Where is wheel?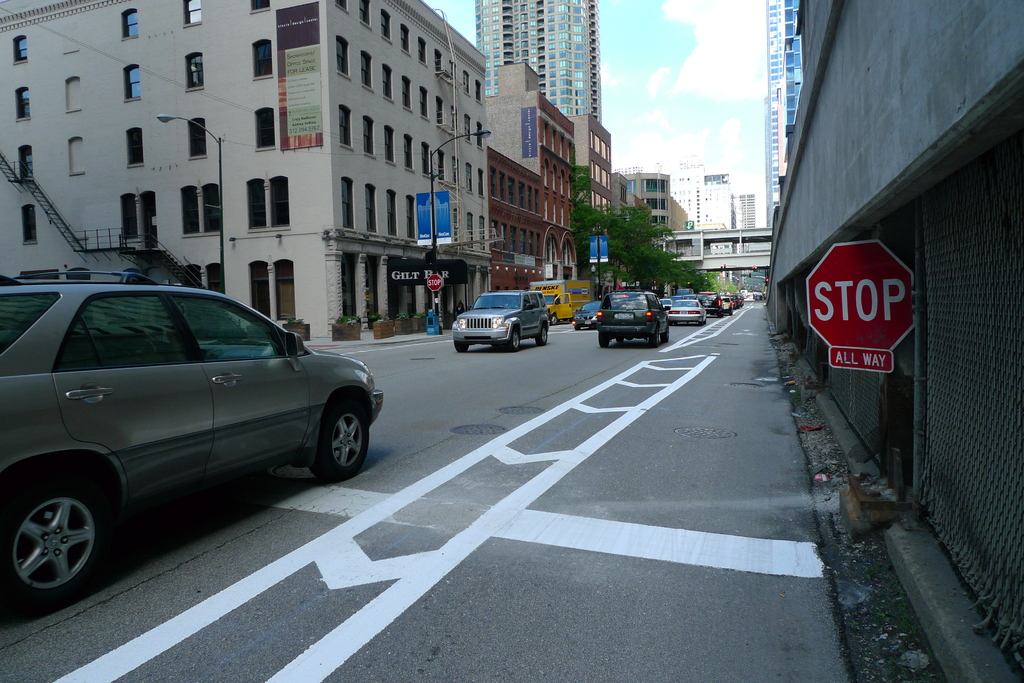
x1=650, y1=328, x2=659, y2=347.
